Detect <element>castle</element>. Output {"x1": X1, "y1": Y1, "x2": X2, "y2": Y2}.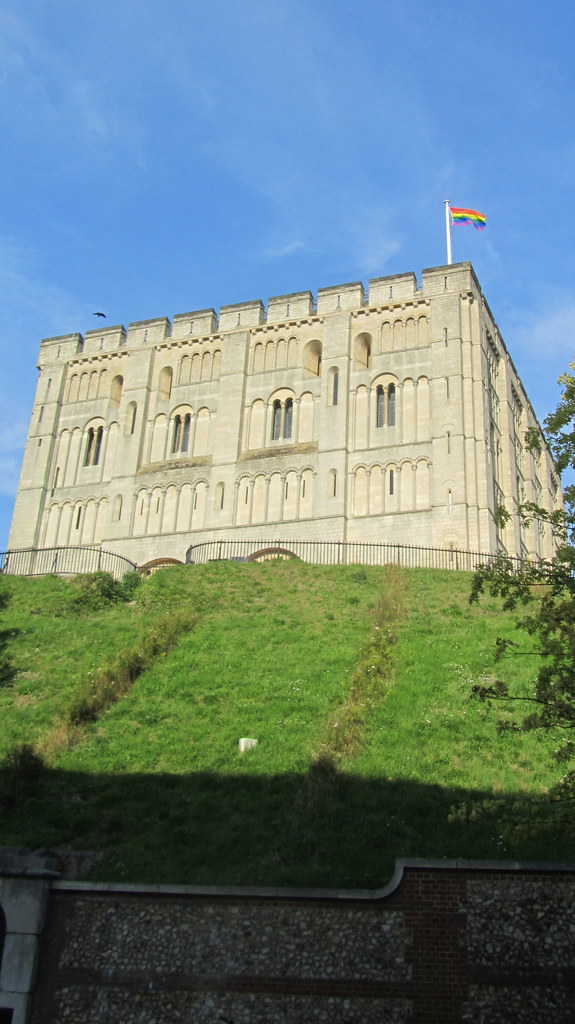
{"x1": 3, "y1": 252, "x2": 563, "y2": 581}.
